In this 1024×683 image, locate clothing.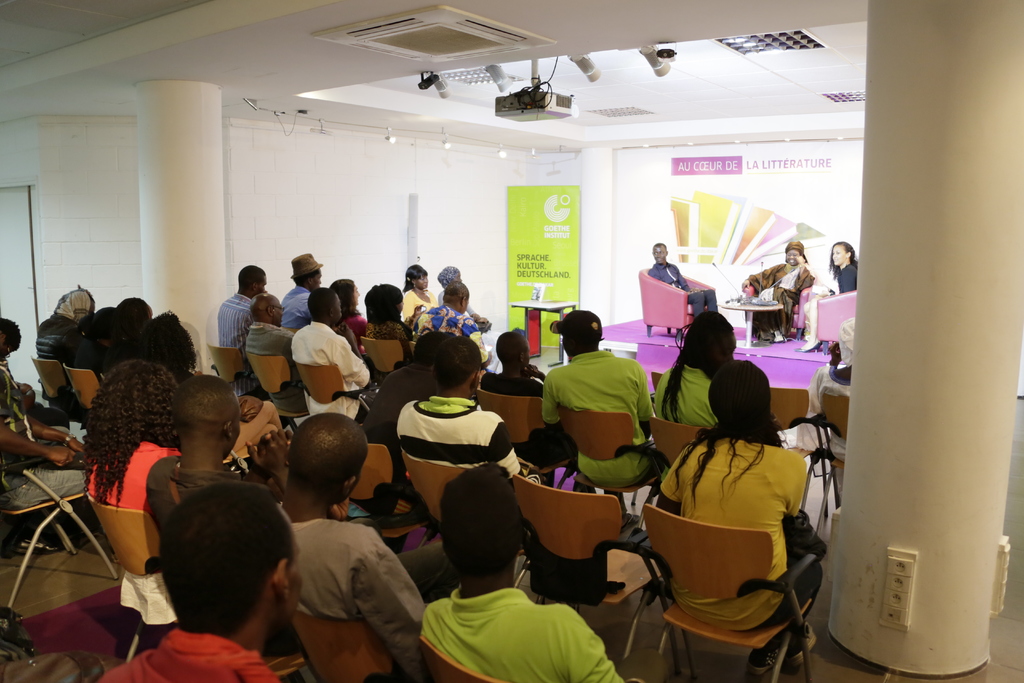
Bounding box: (left=800, top=265, right=860, bottom=329).
